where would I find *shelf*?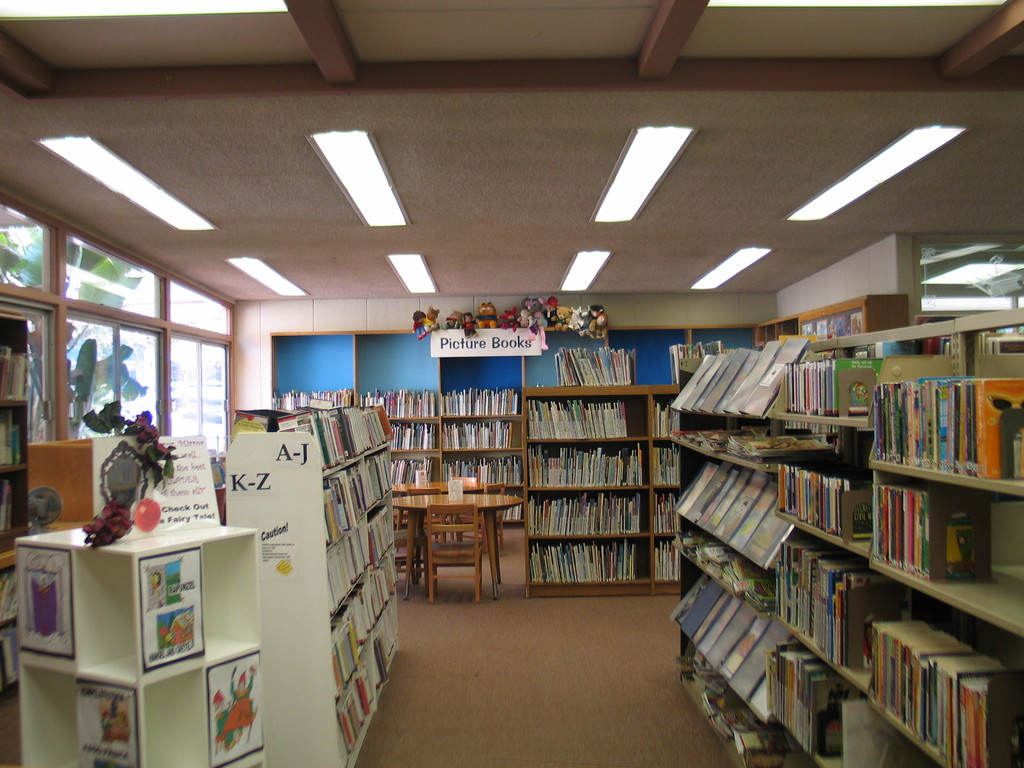
At left=527, top=537, right=654, bottom=596.
